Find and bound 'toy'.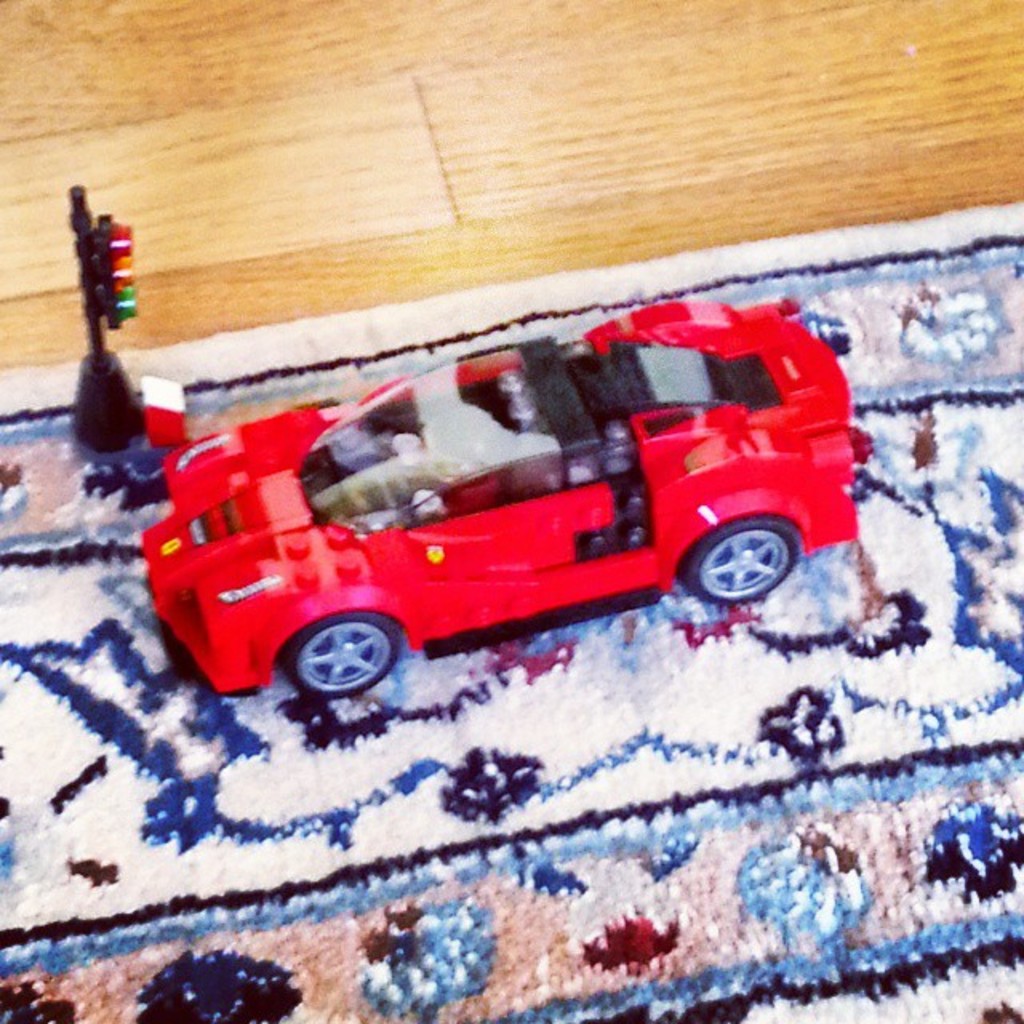
Bound: locate(125, 307, 875, 707).
